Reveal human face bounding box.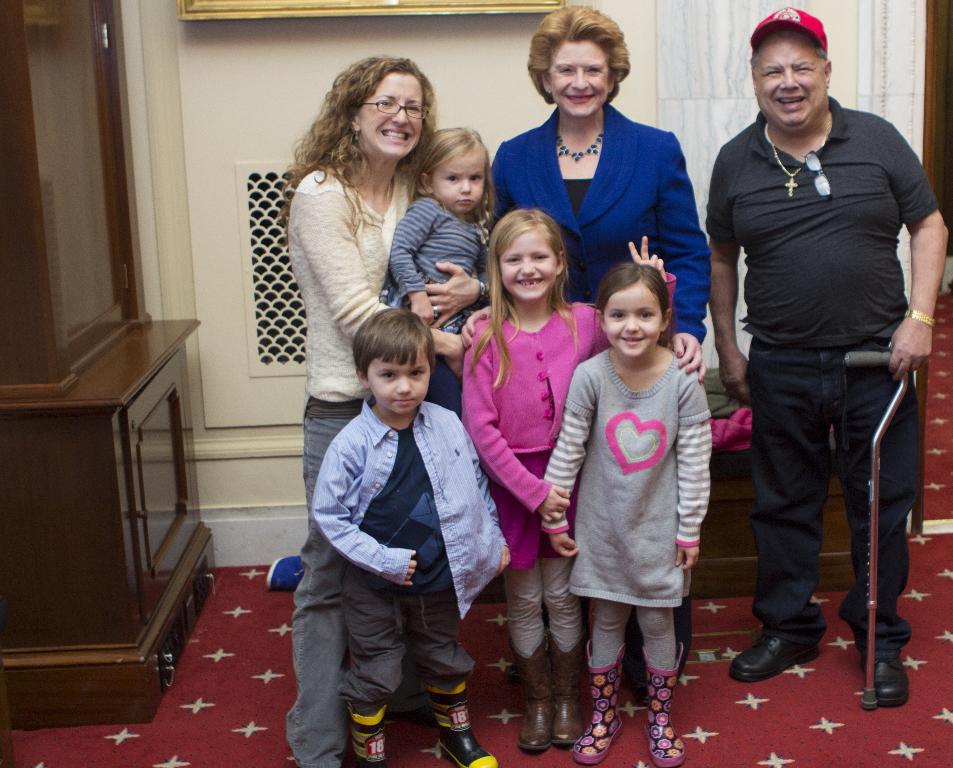
Revealed: [754,38,826,123].
